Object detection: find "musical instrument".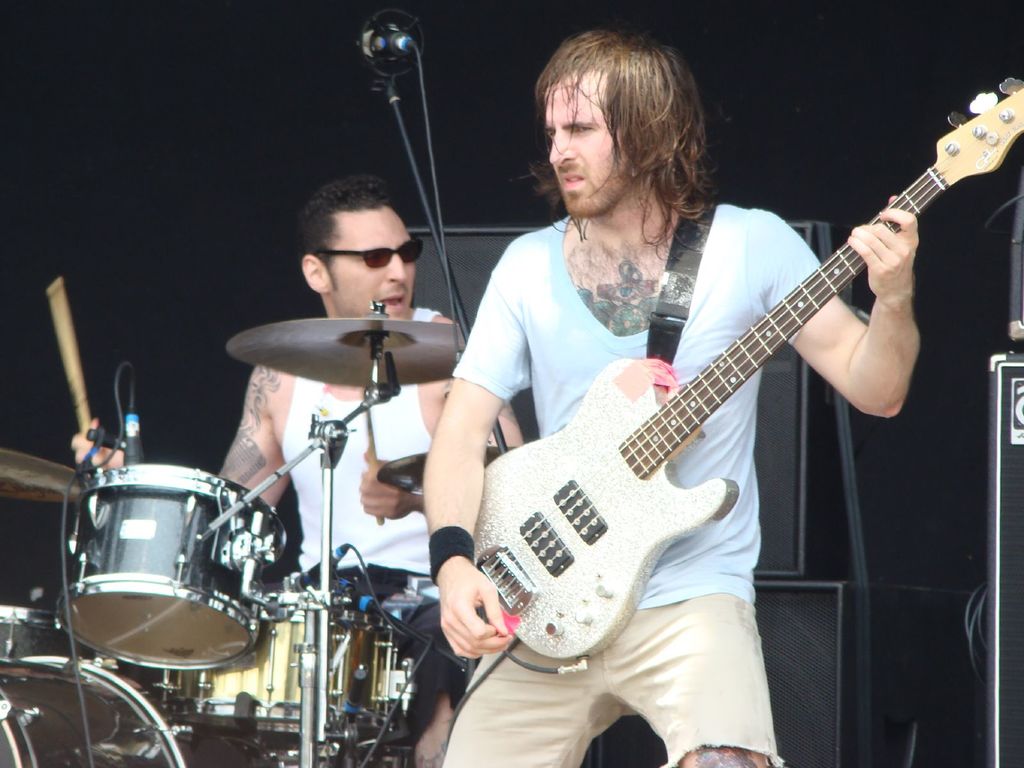
[x1=475, y1=72, x2=1023, y2=666].
